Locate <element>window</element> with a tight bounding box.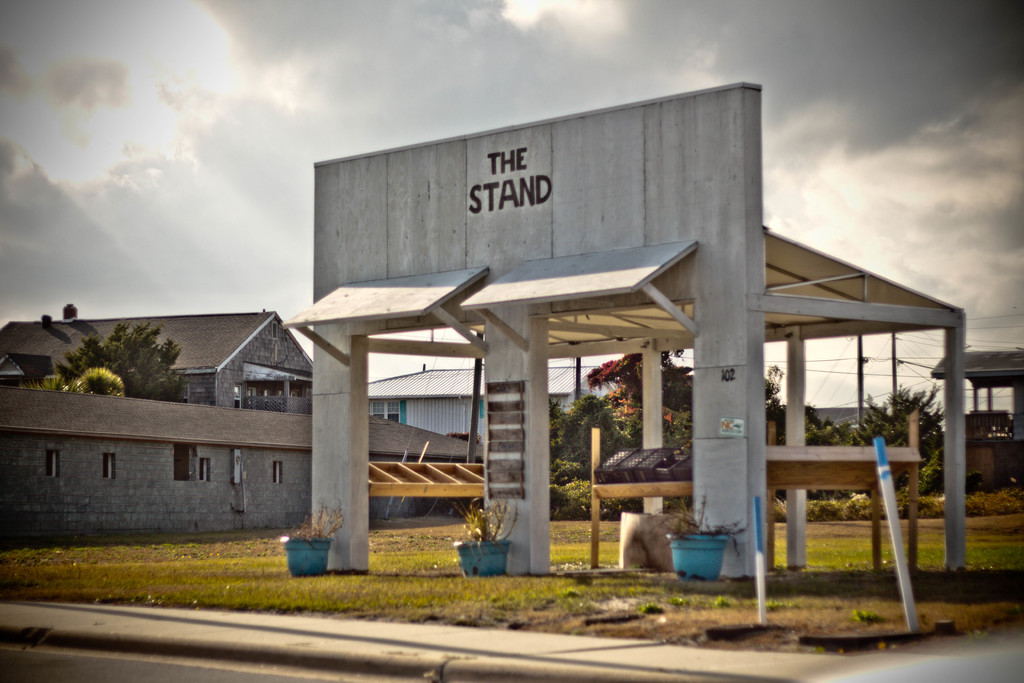
<box>371,400,401,423</box>.
